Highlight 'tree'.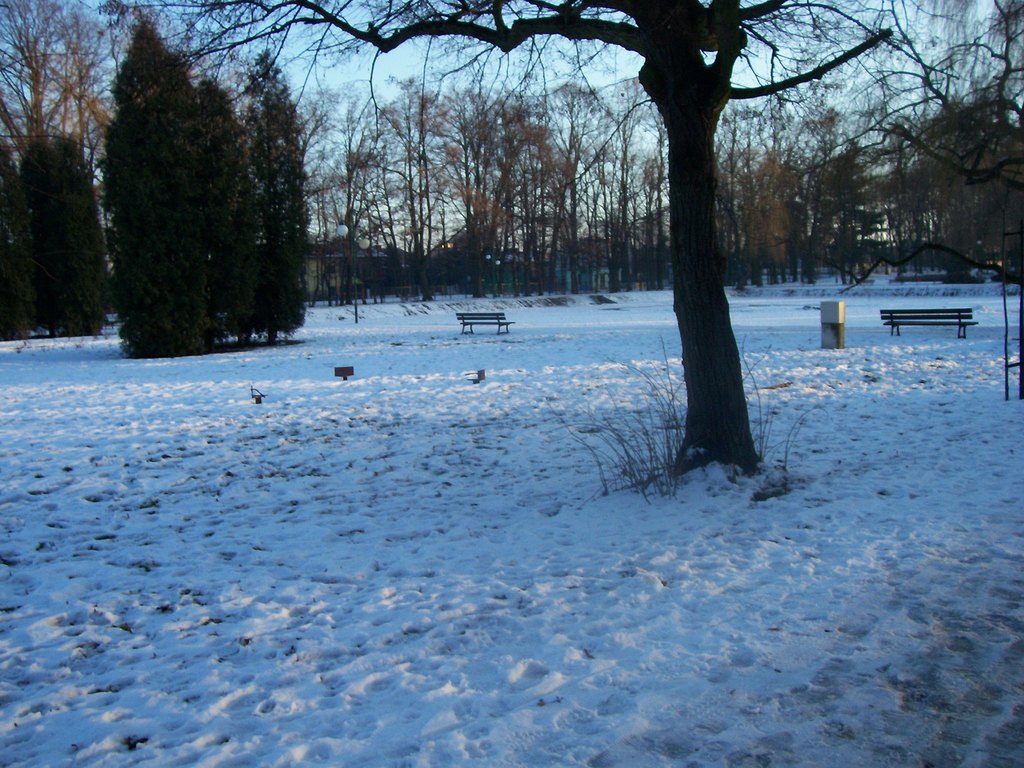
Highlighted region: (x1=127, y1=0, x2=938, y2=475).
